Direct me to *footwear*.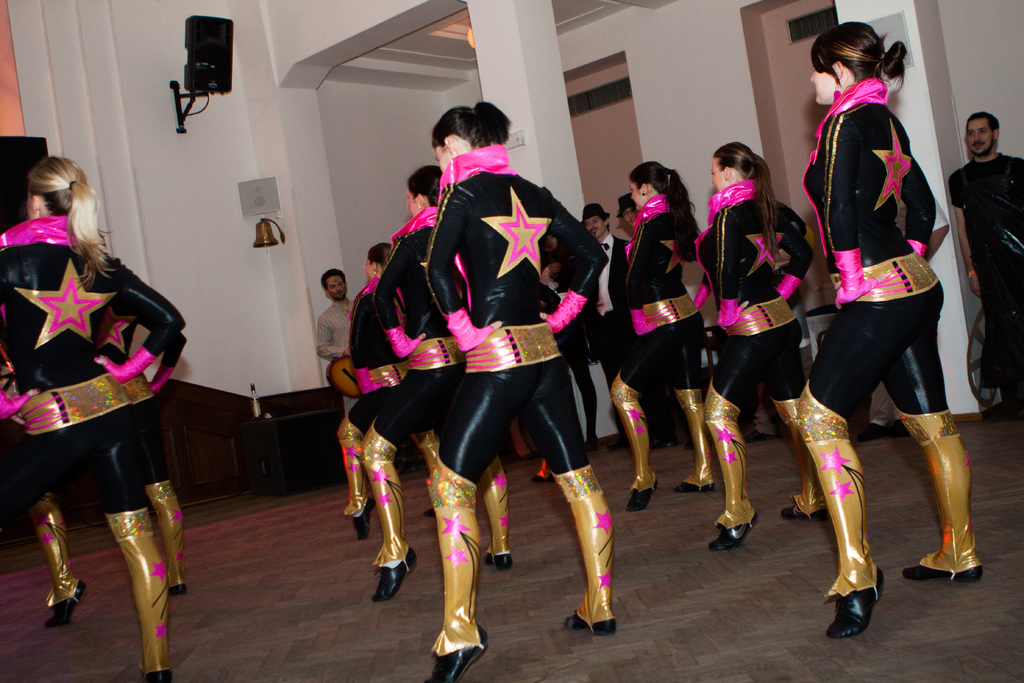
Direction: [706,514,760,551].
